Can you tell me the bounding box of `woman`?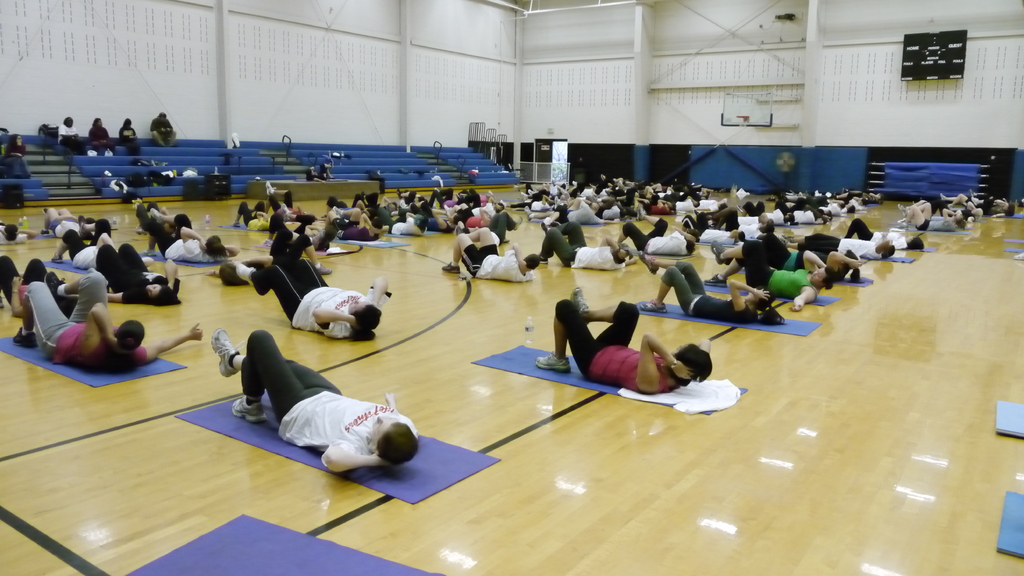
[844,217,927,252].
